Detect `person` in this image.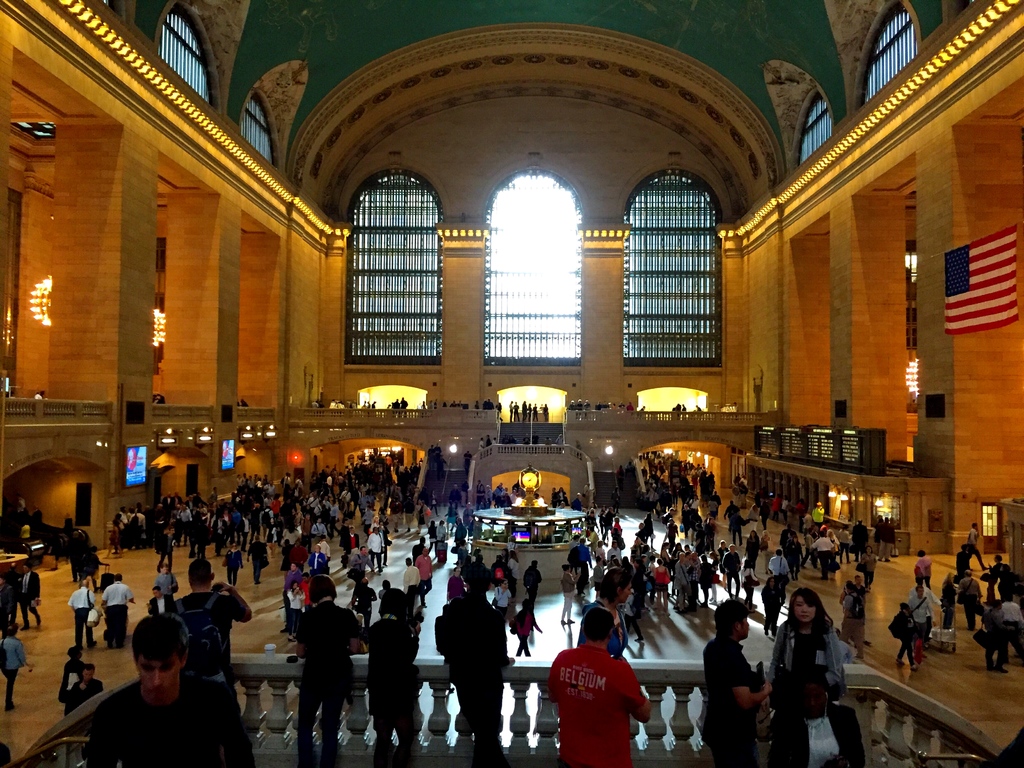
Detection: x1=705, y1=593, x2=773, y2=764.
